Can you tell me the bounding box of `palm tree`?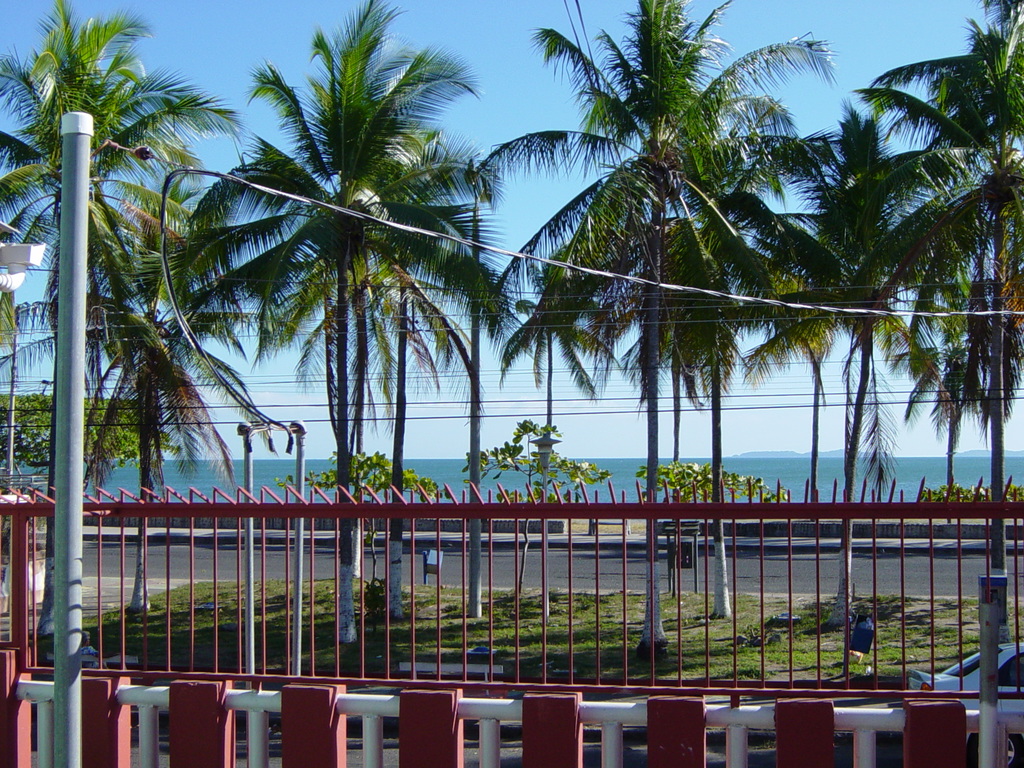
833/131/953/532.
